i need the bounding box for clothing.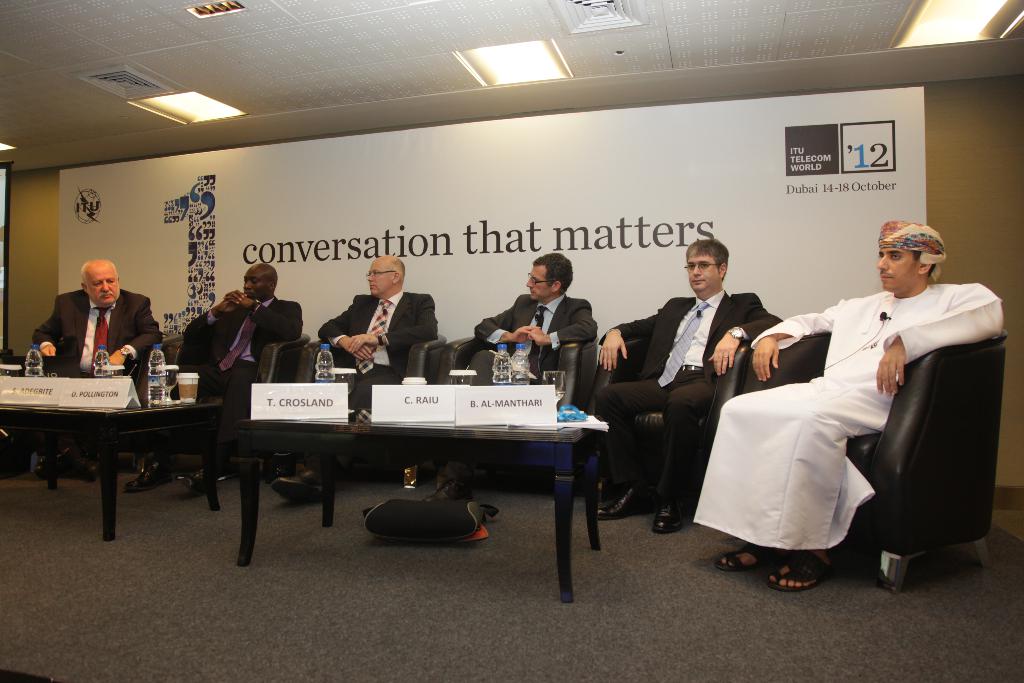
Here it is: region(32, 289, 159, 441).
